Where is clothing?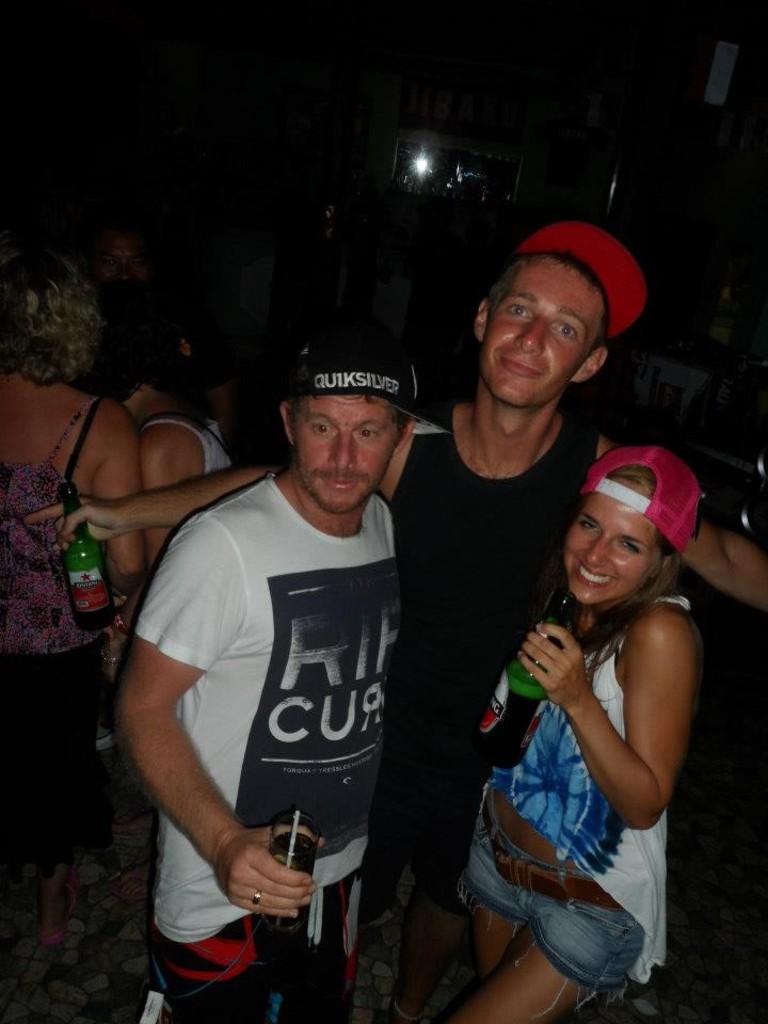
[127, 421, 426, 965].
